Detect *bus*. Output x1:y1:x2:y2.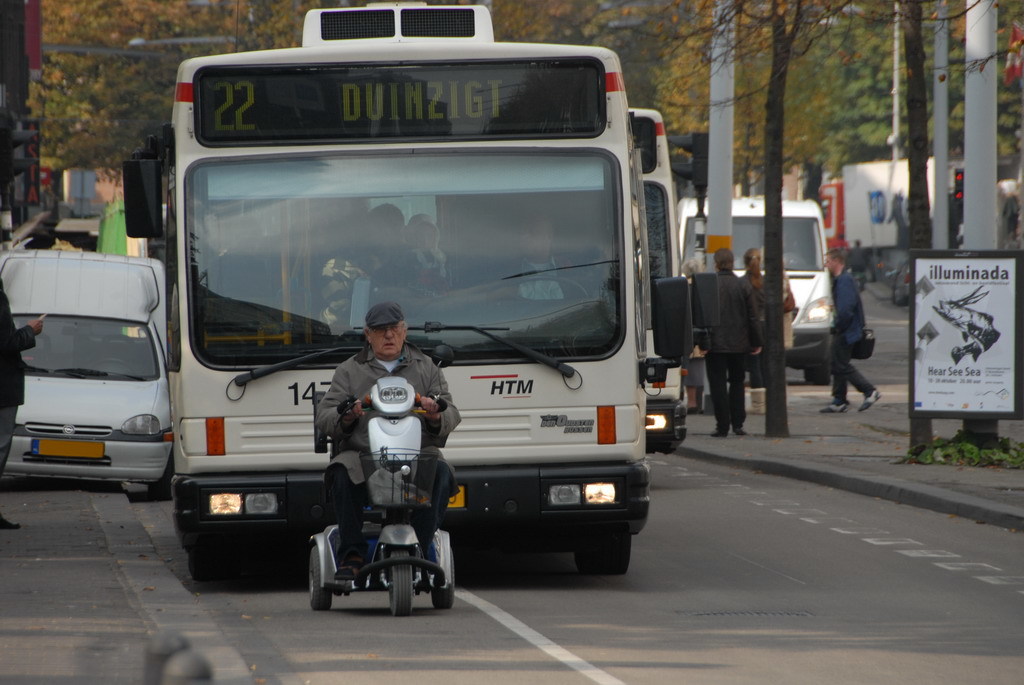
170:0:689:575.
